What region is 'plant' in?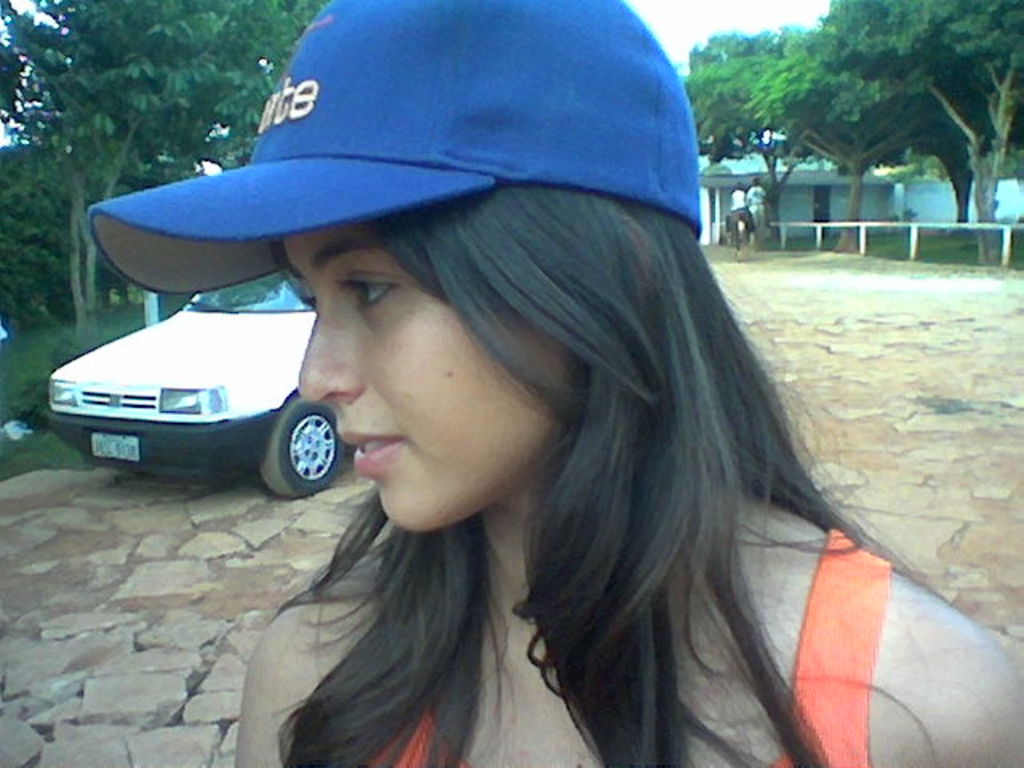
box(6, 338, 91, 429).
